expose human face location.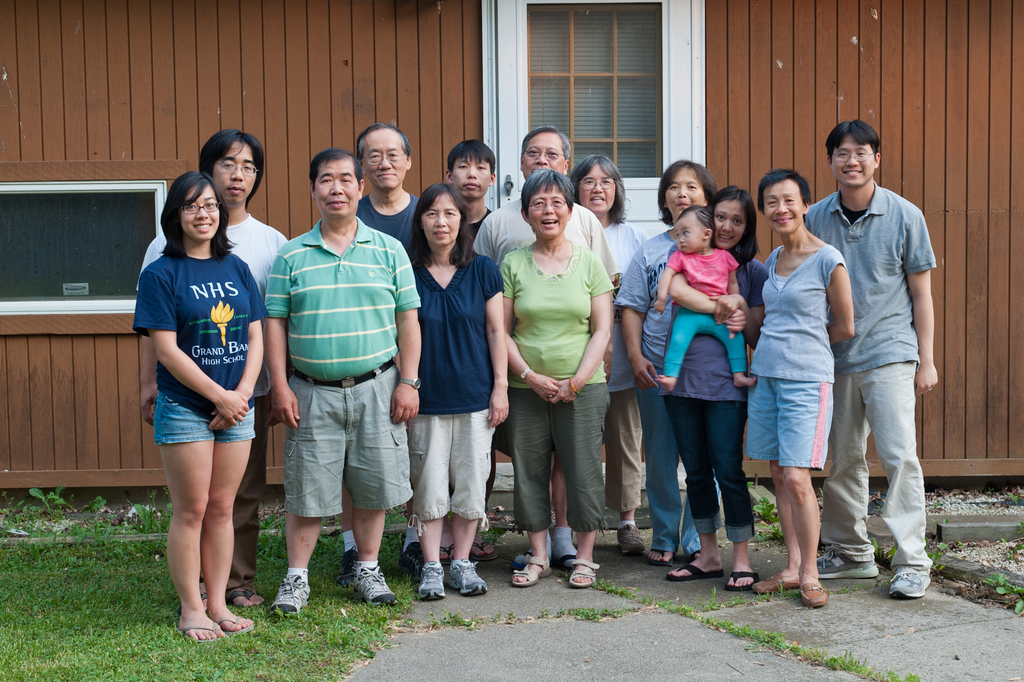
Exposed at bbox=[369, 127, 405, 192].
